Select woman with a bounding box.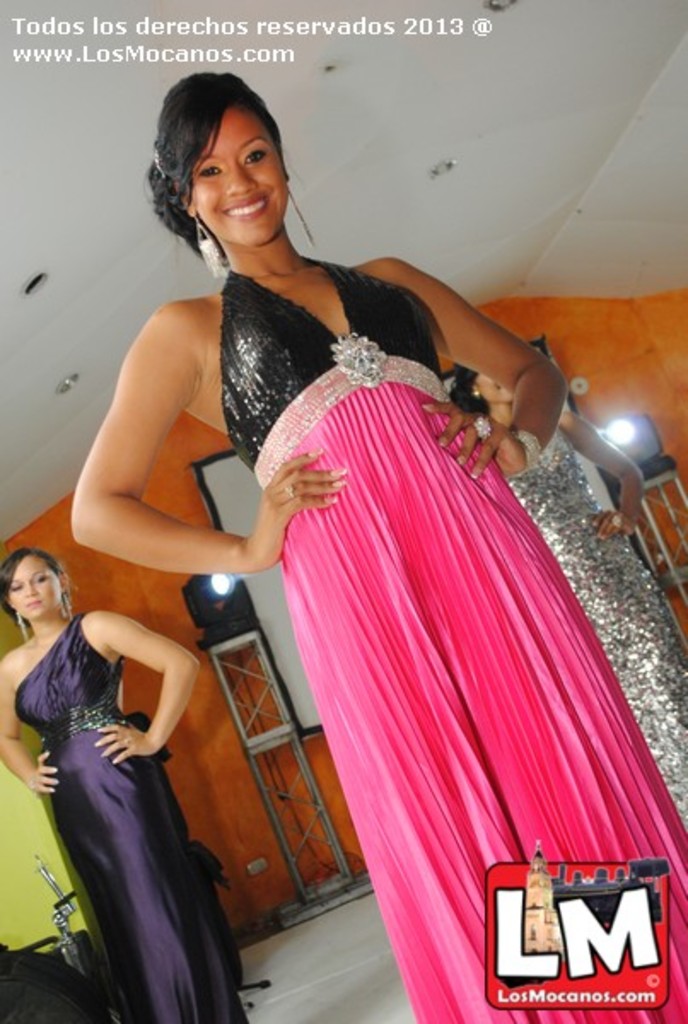
[10,544,236,992].
